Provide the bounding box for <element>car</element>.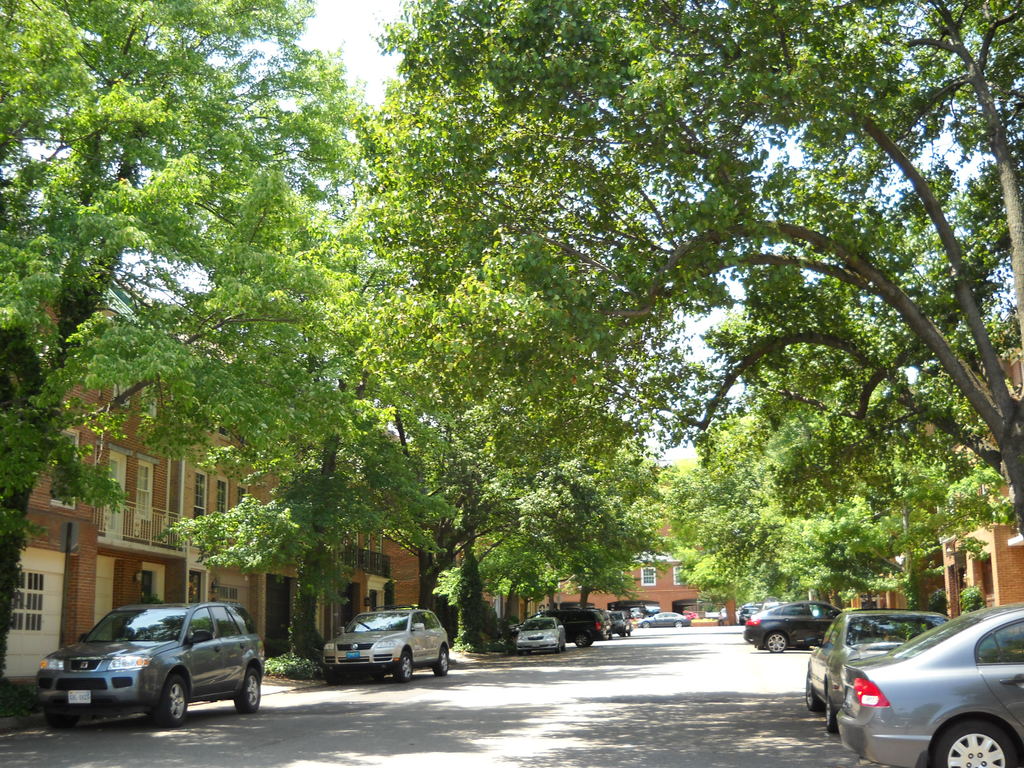
(321, 606, 449, 682).
